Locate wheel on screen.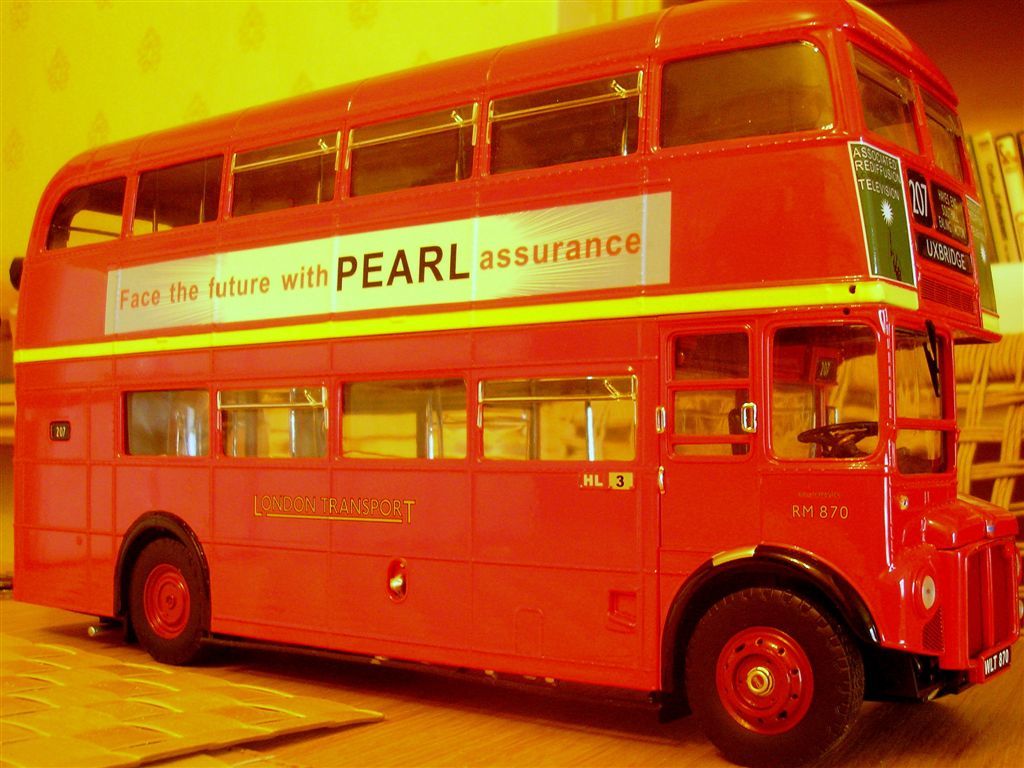
On screen at Rect(682, 593, 873, 746).
